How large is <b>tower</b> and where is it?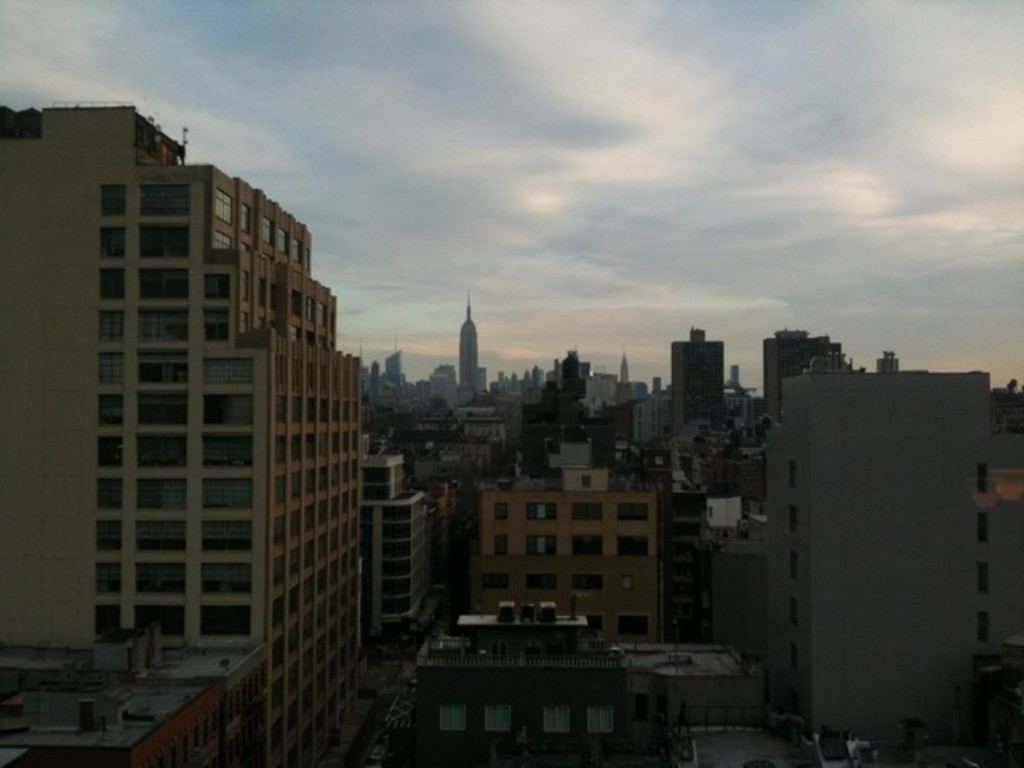
Bounding box: l=355, t=427, r=456, b=655.
